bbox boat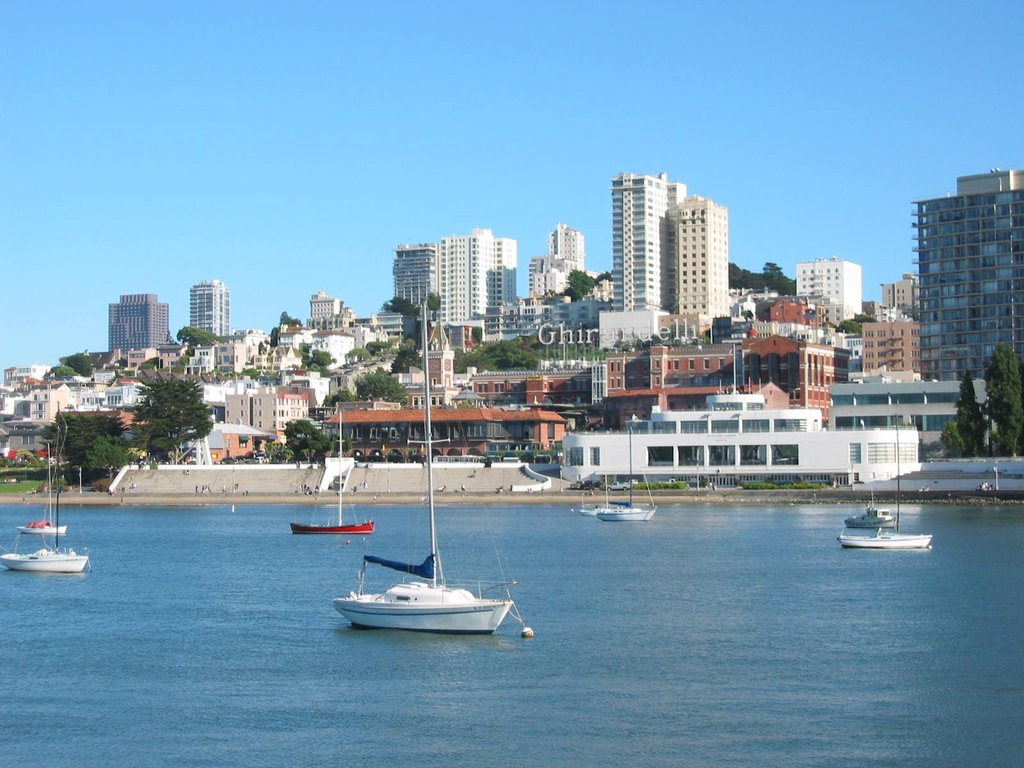
BBox(306, 380, 534, 660)
